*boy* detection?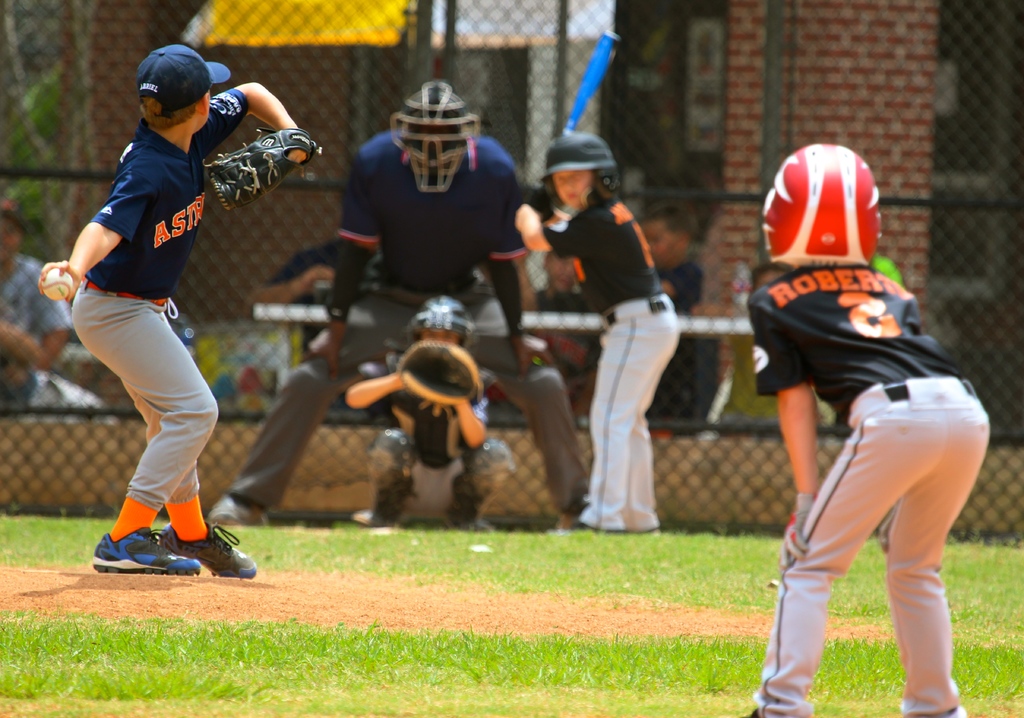
<box>26,109,268,570</box>
